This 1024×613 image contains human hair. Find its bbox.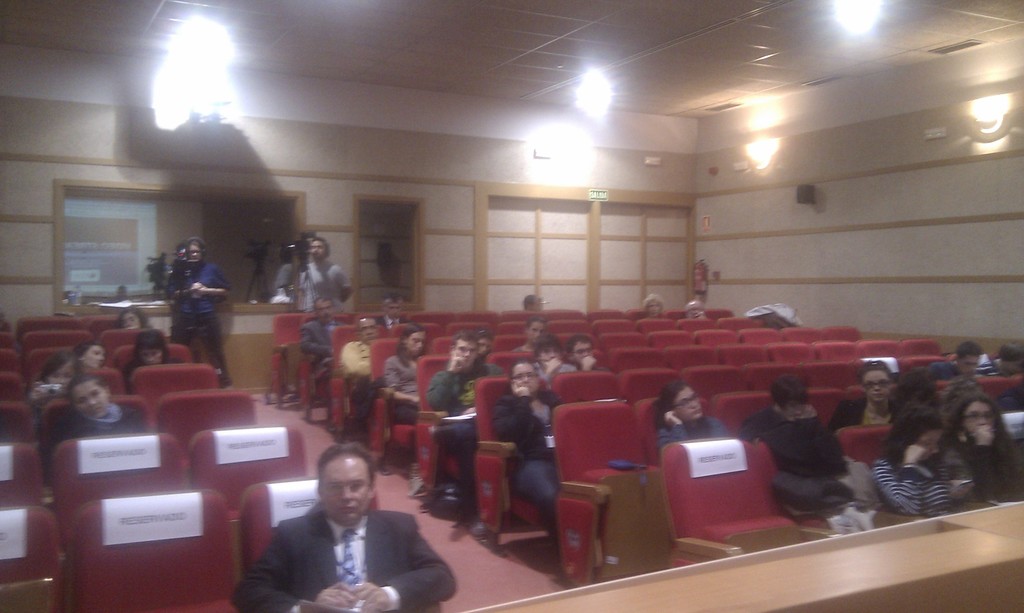
[x1=769, y1=374, x2=811, y2=414].
